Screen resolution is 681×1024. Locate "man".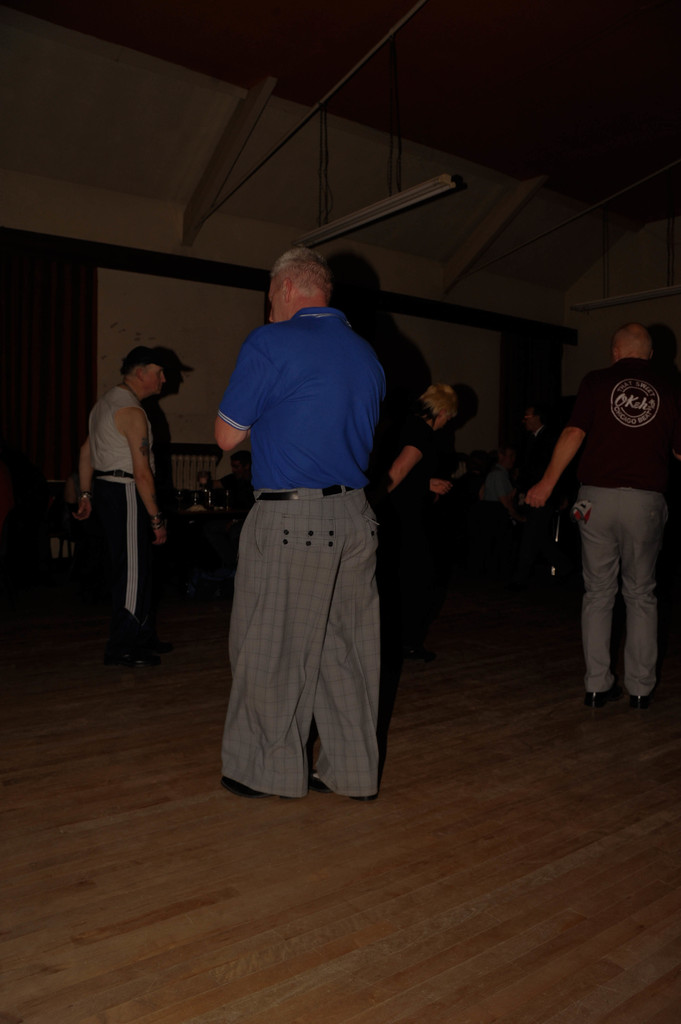
box=[216, 450, 250, 490].
